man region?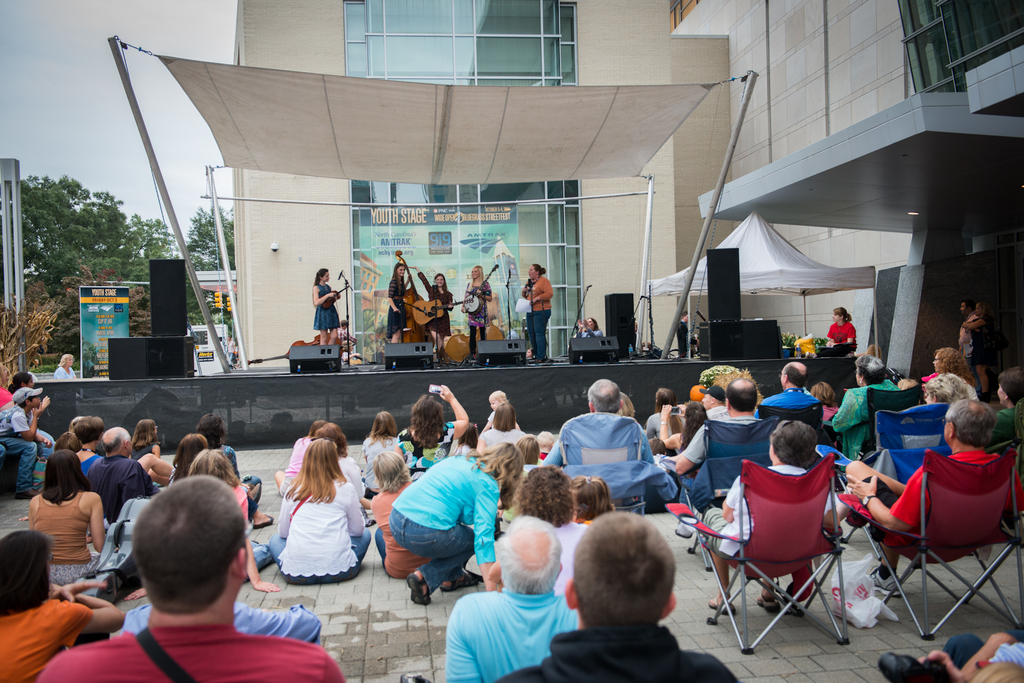
(x1=84, y1=424, x2=161, y2=544)
